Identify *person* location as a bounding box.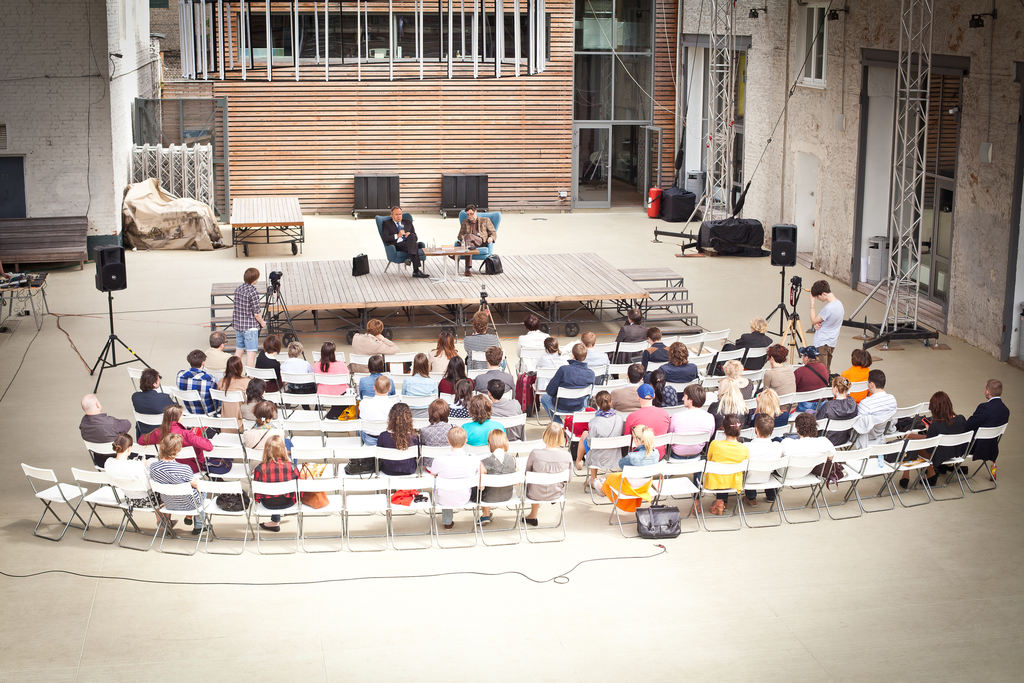
777, 413, 842, 496.
